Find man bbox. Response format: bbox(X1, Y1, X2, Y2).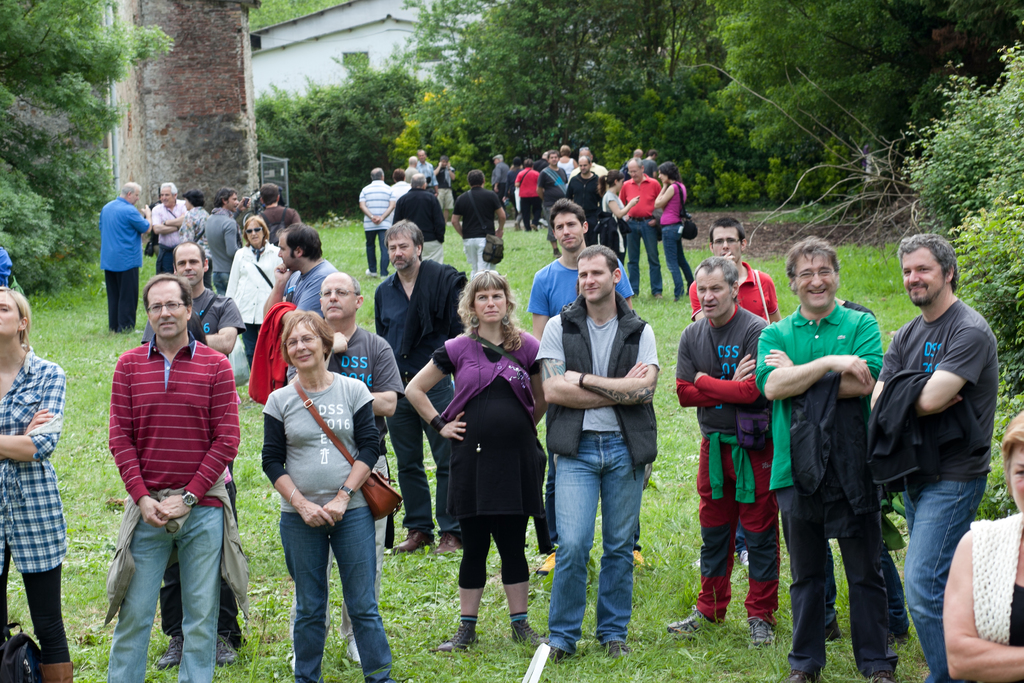
bbox(97, 180, 151, 336).
